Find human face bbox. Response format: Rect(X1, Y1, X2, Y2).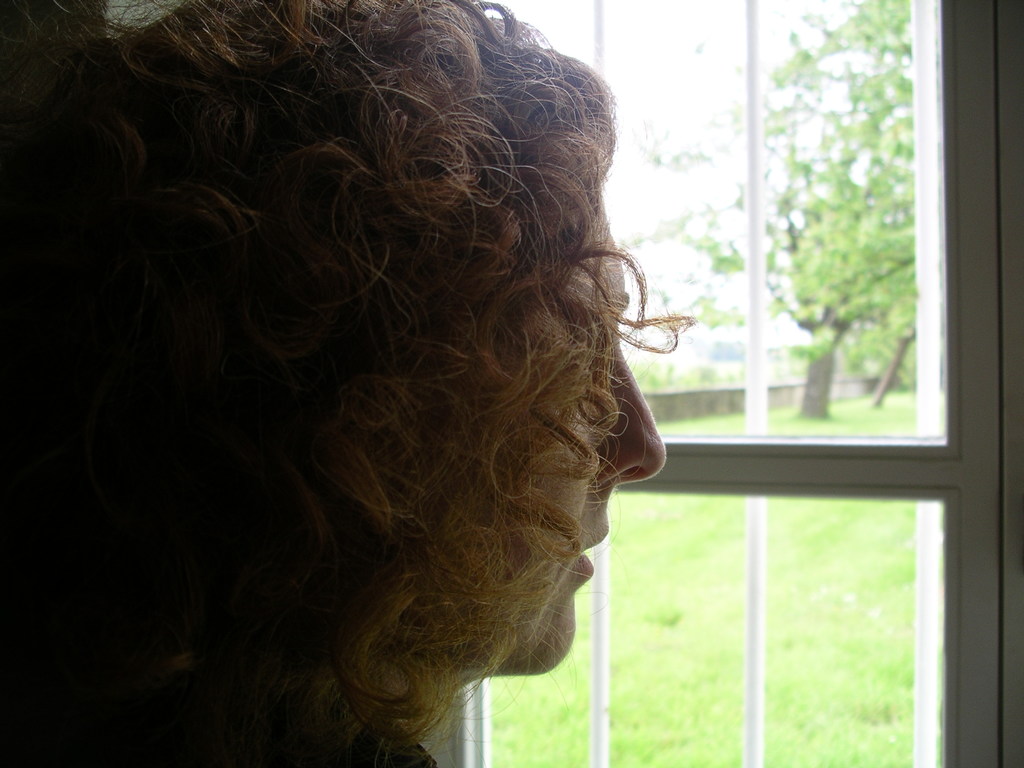
Rect(490, 179, 666, 677).
